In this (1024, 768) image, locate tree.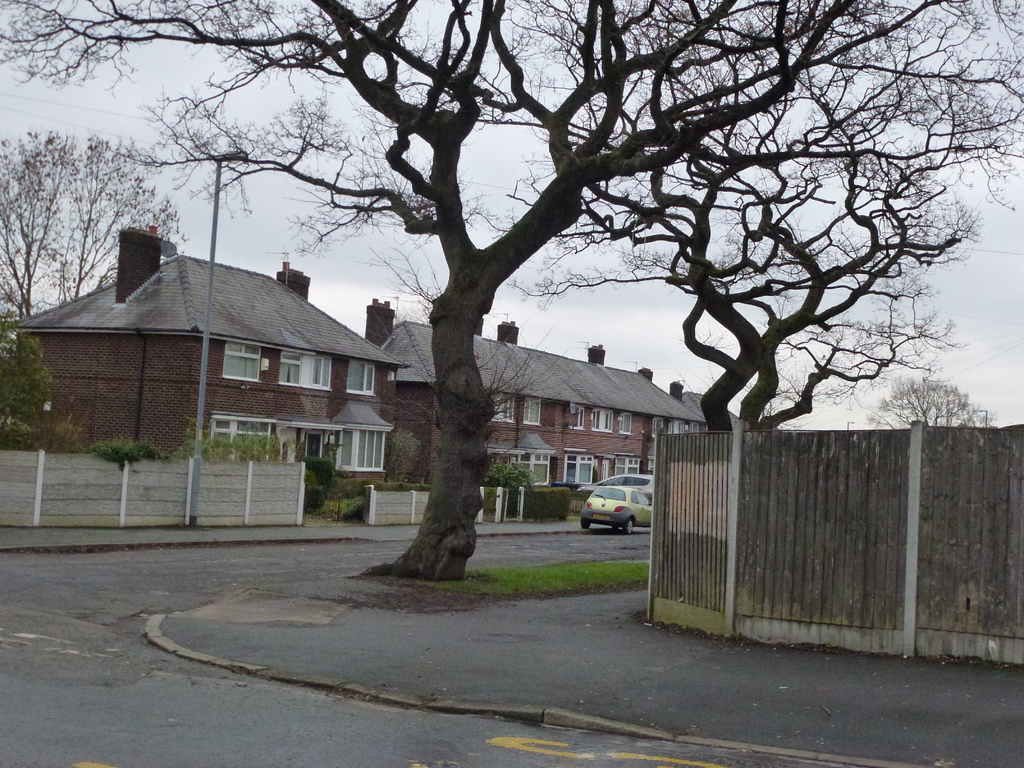
Bounding box: region(541, 0, 1023, 444).
